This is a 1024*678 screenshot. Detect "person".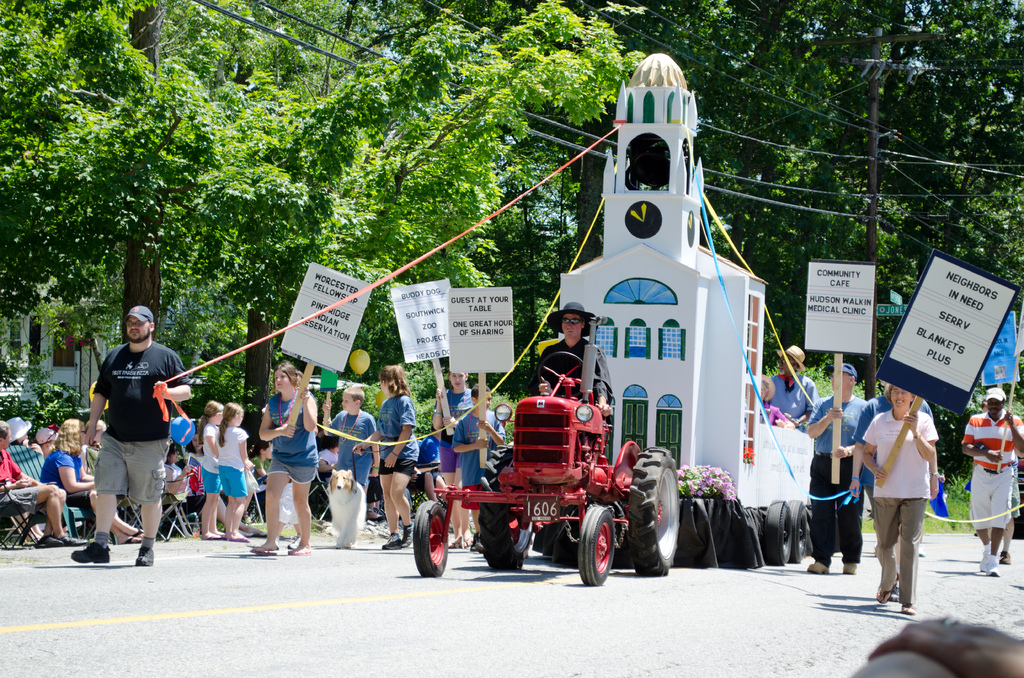
Rect(0, 414, 40, 456).
